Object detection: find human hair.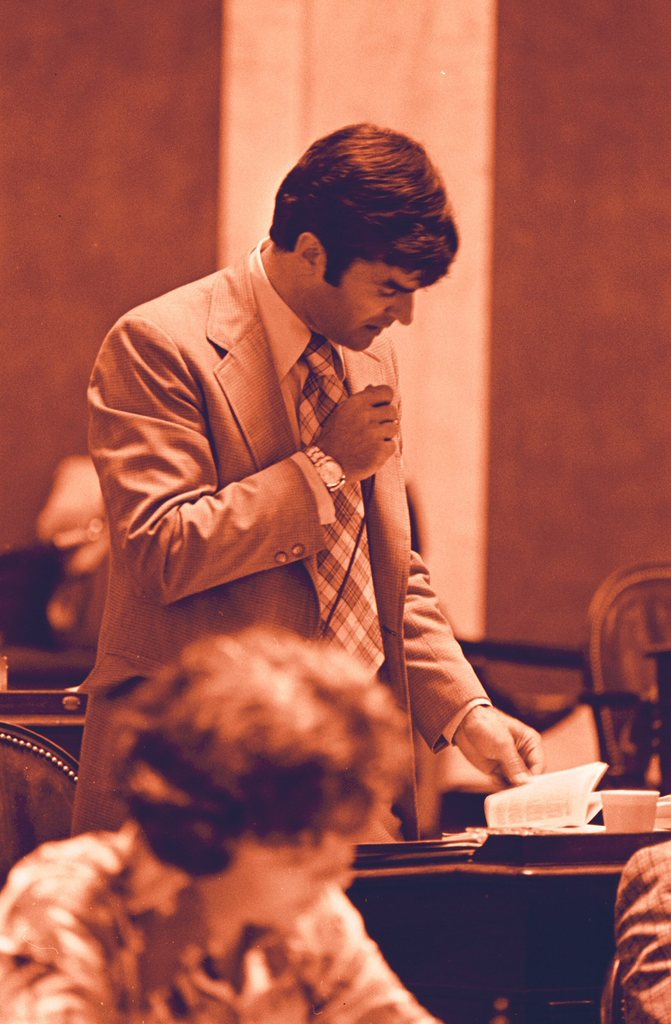
box=[270, 117, 451, 319].
